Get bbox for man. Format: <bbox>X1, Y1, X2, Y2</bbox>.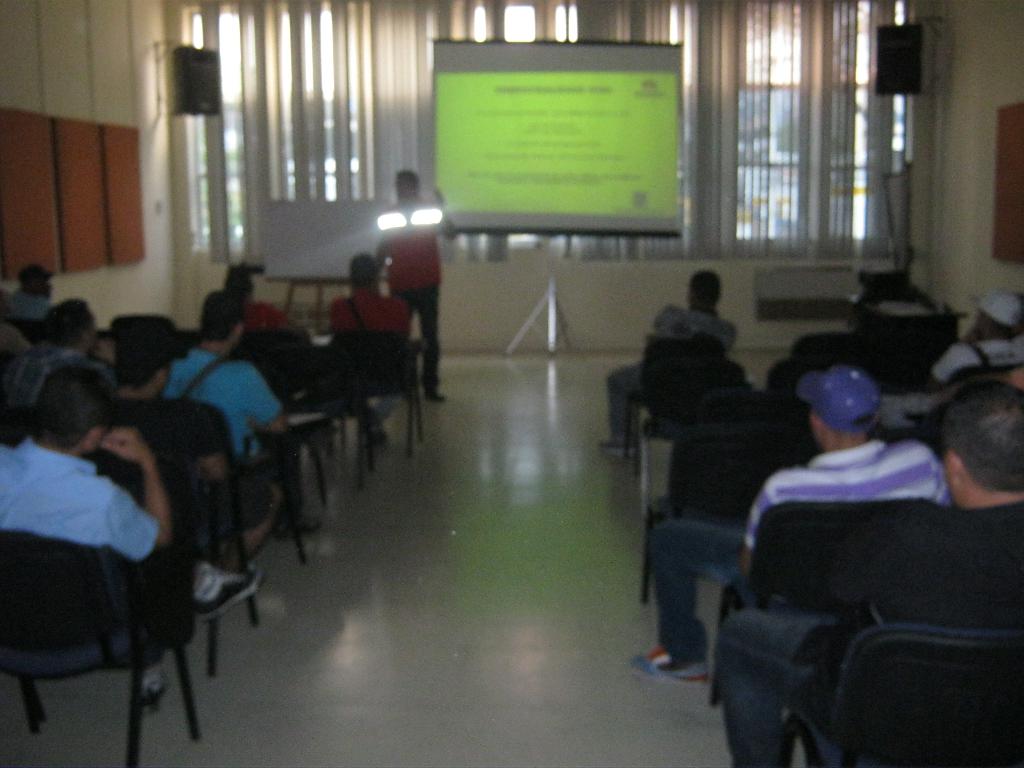
<bbox>325, 255, 414, 440</bbox>.
